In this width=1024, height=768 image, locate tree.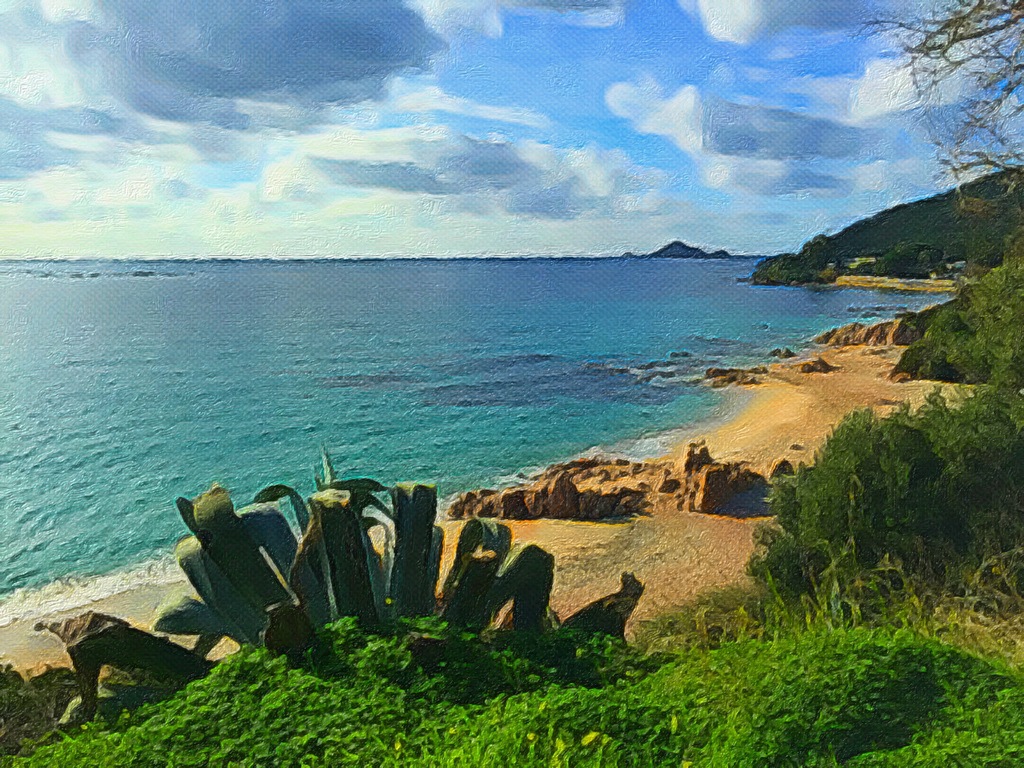
Bounding box: detection(860, 0, 1023, 234).
